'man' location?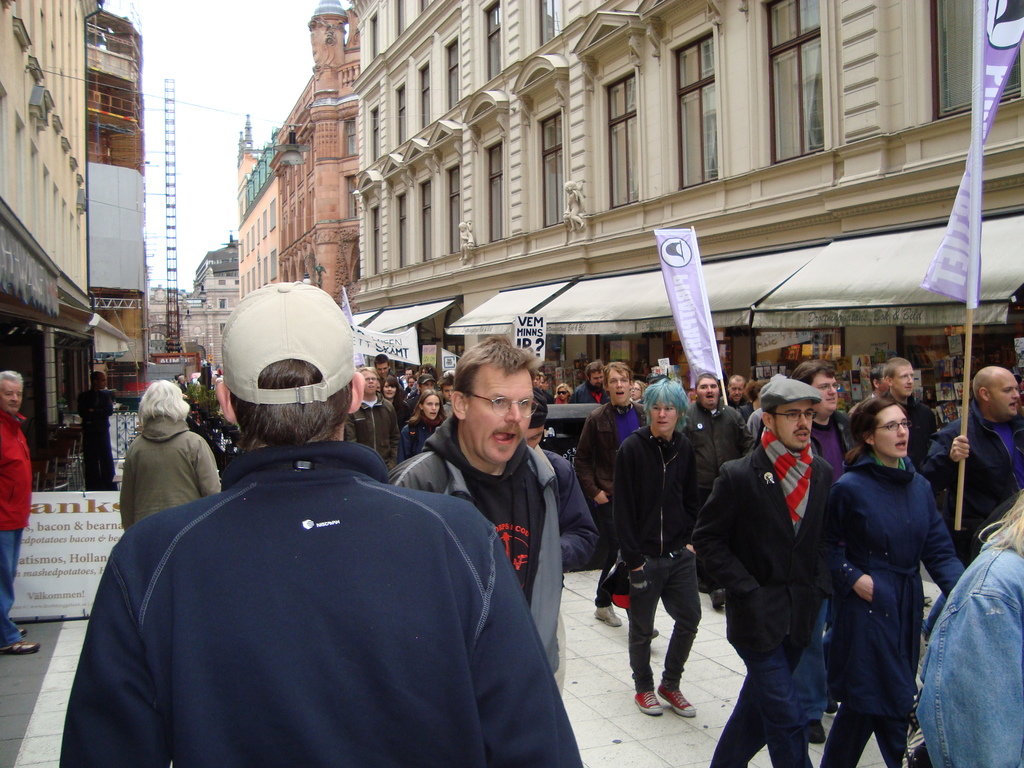
[x1=78, y1=371, x2=115, y2=492]
